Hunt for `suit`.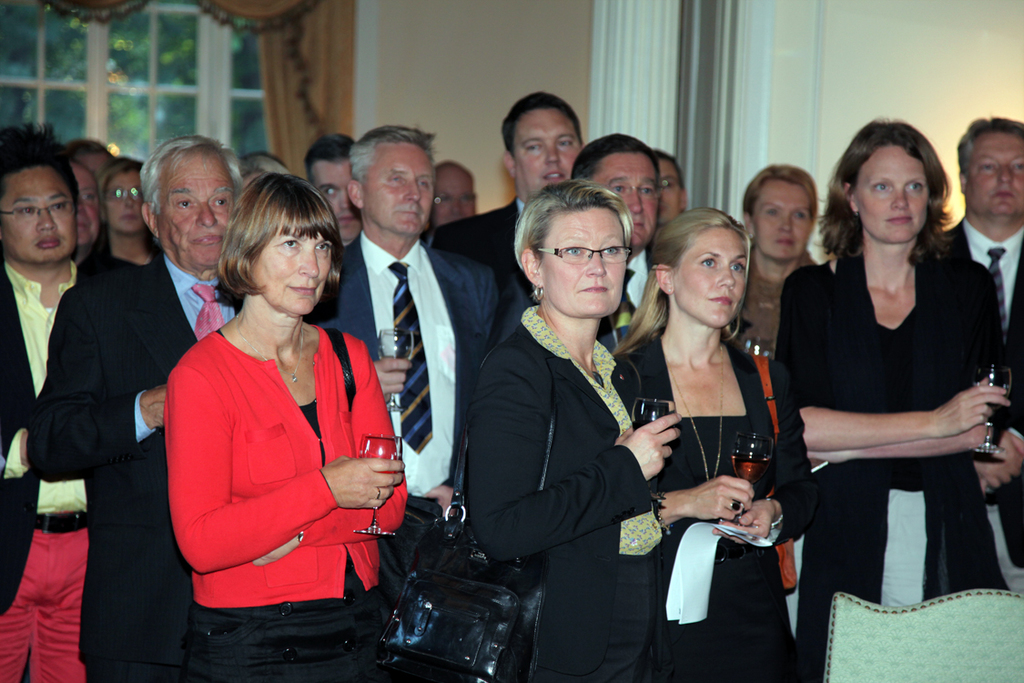
Hunted down at bbox(419, 202, 523, 287).
